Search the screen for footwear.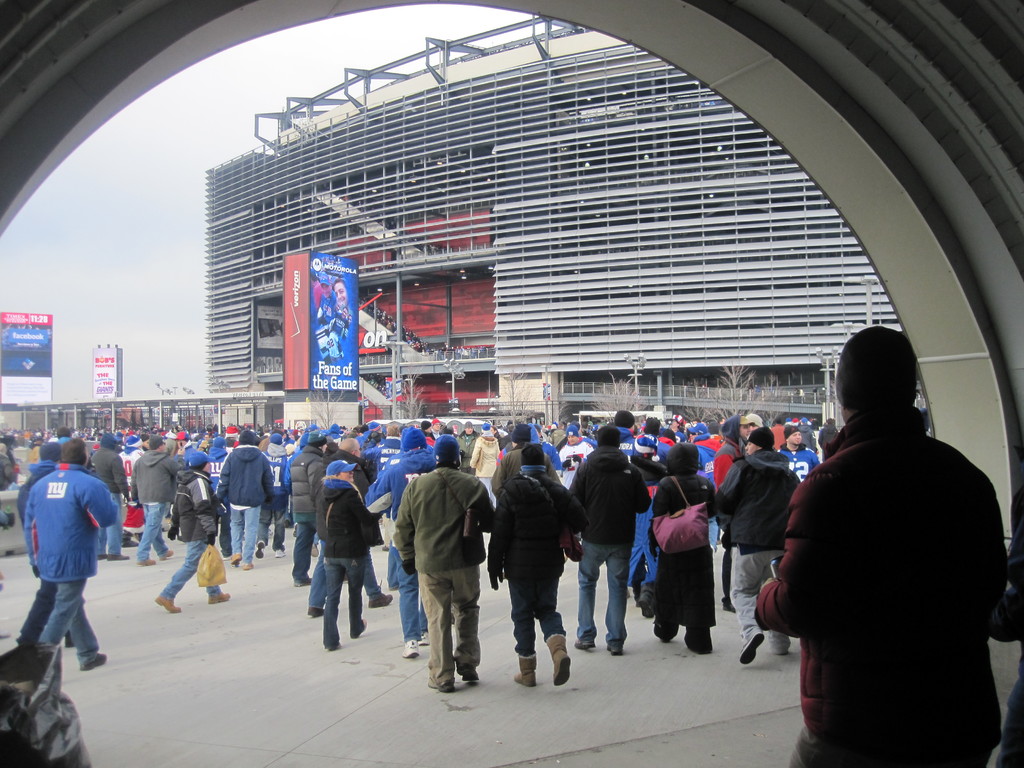
Found at {"left": 545, "top": 637, "right": 570, "bottom": 686}.
